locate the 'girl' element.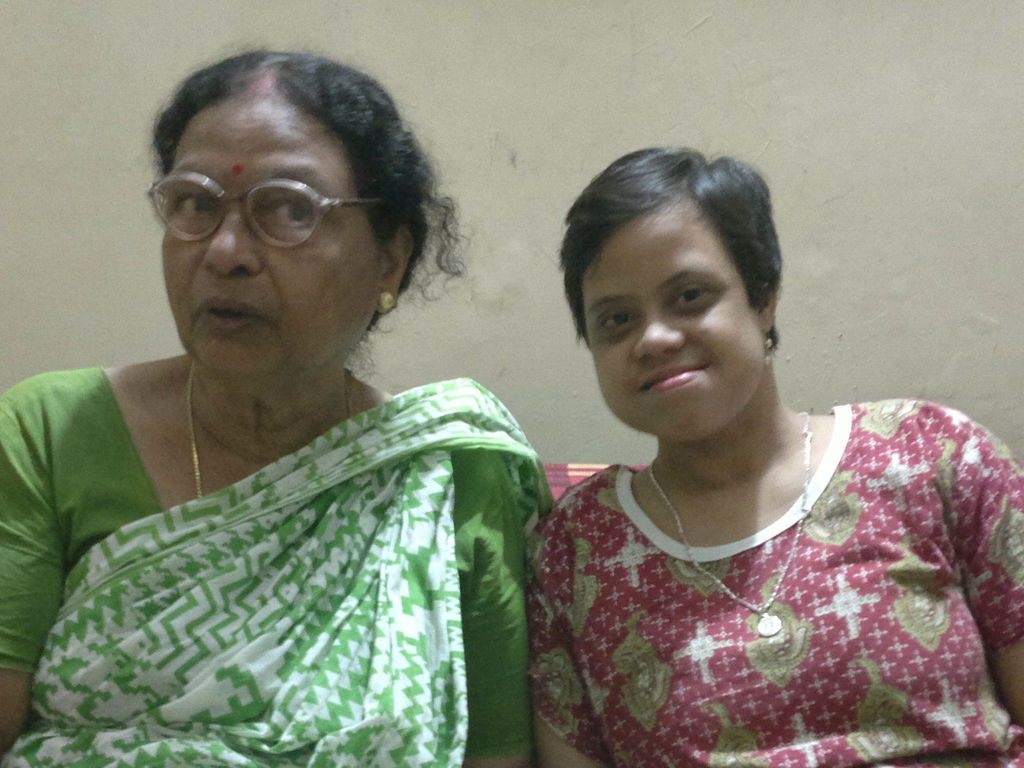
Element bbox: l=515, t=146, r=1023, b=765.
